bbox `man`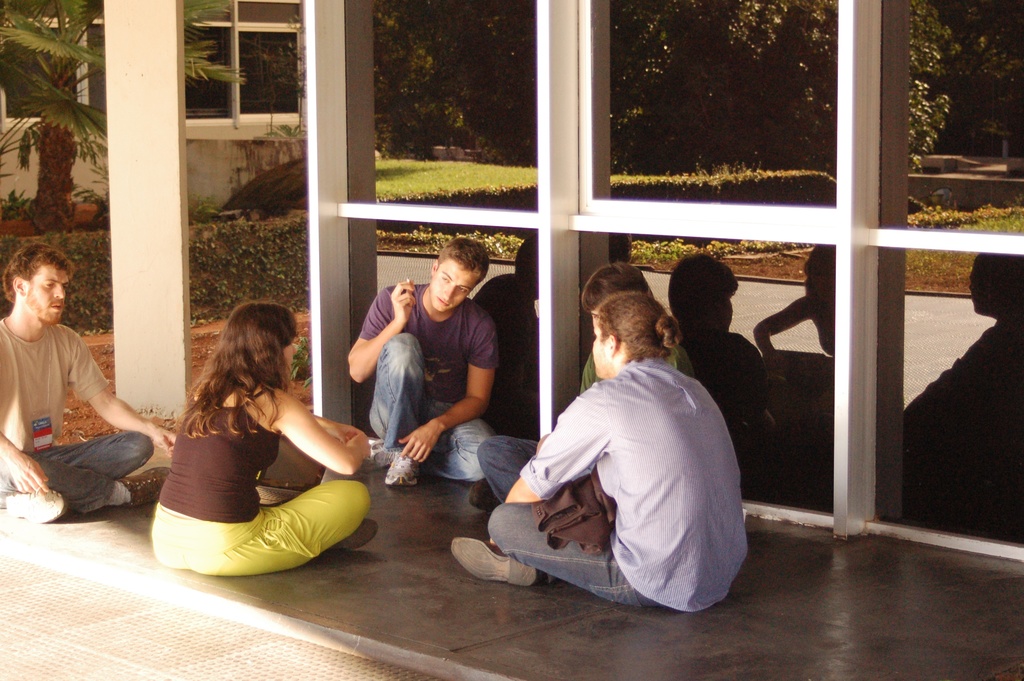
(442, 284, 751, 612)
